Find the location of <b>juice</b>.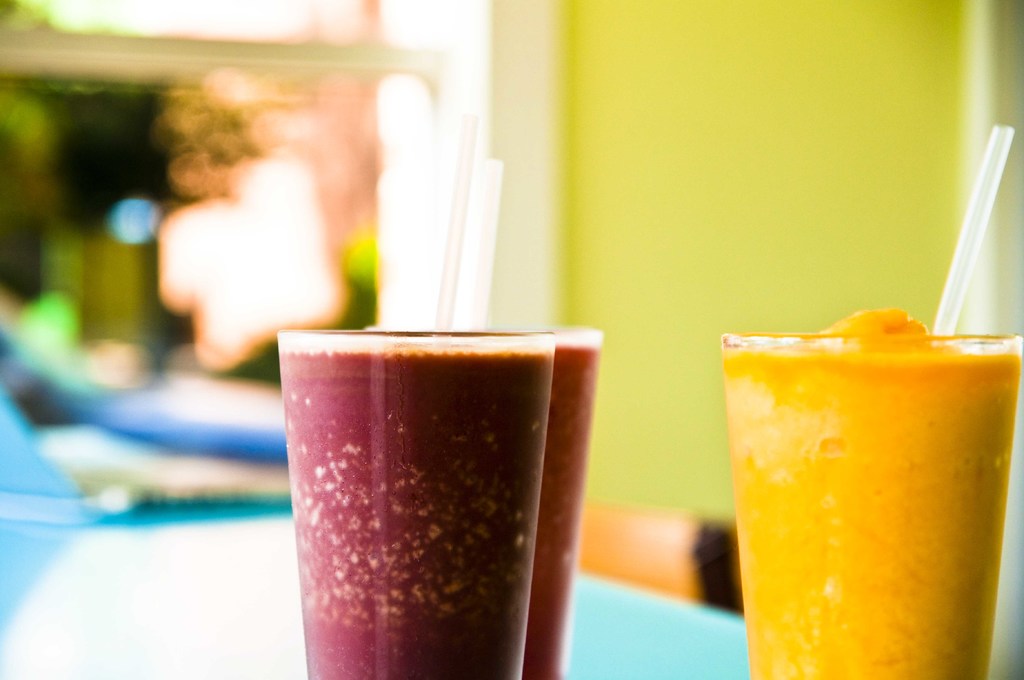
Location: locate(522, 342, 606, 679).
